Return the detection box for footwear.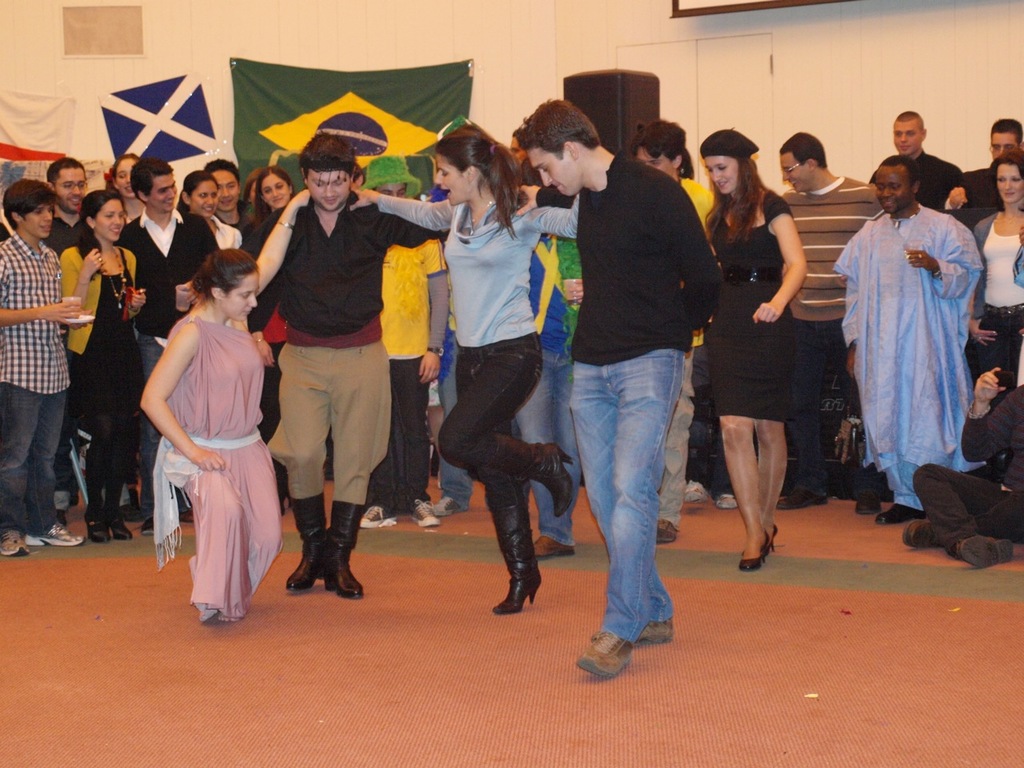
<bbox>535, 534, 577, 558</bbox>.
